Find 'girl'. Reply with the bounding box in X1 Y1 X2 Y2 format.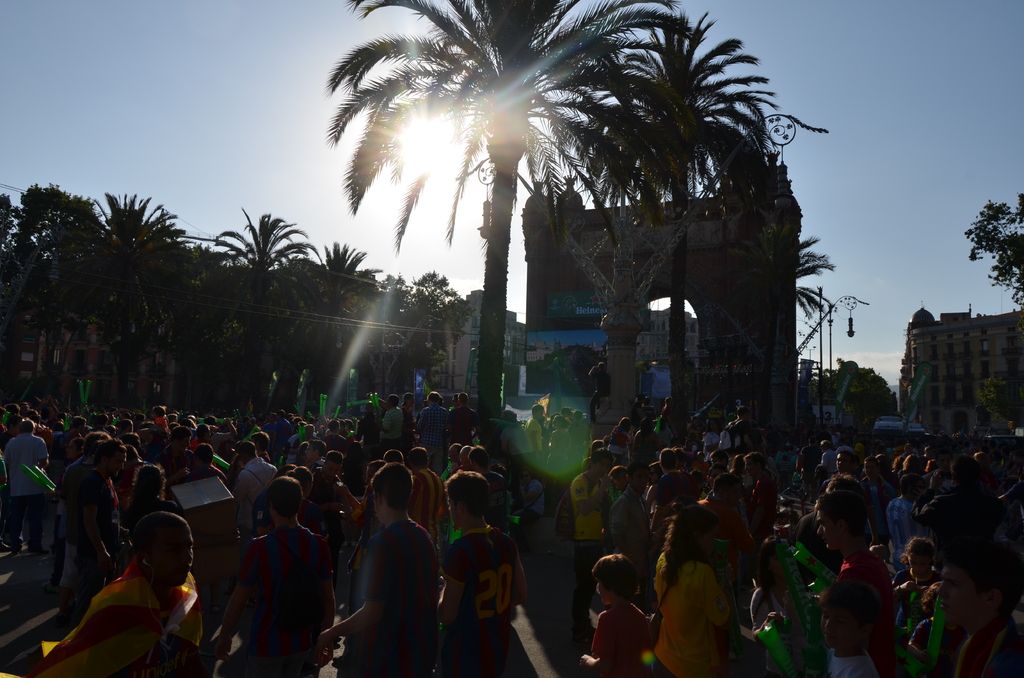
653 506 742 677.
